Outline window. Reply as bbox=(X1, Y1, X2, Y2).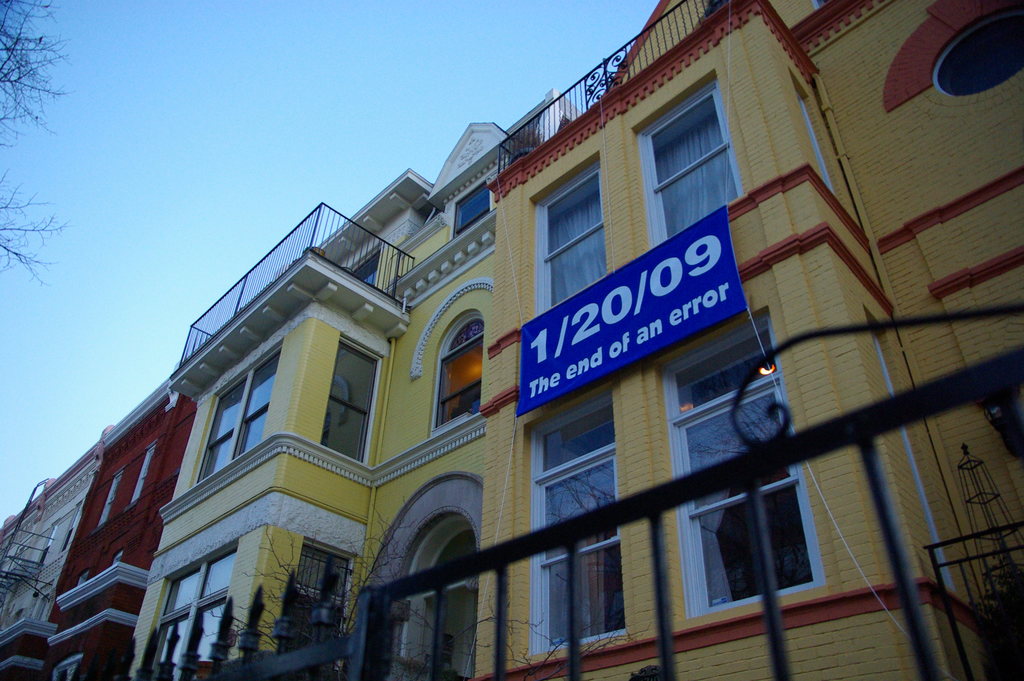
bbox=(934, 8, 1023, 94).
